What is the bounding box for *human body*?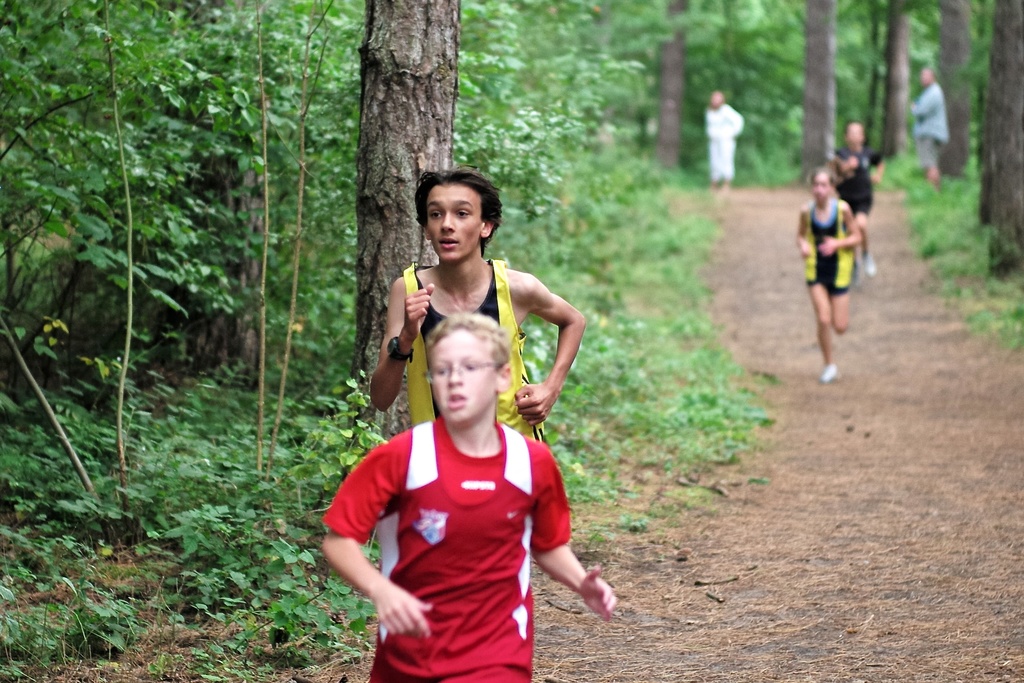
828,122,885,273.
